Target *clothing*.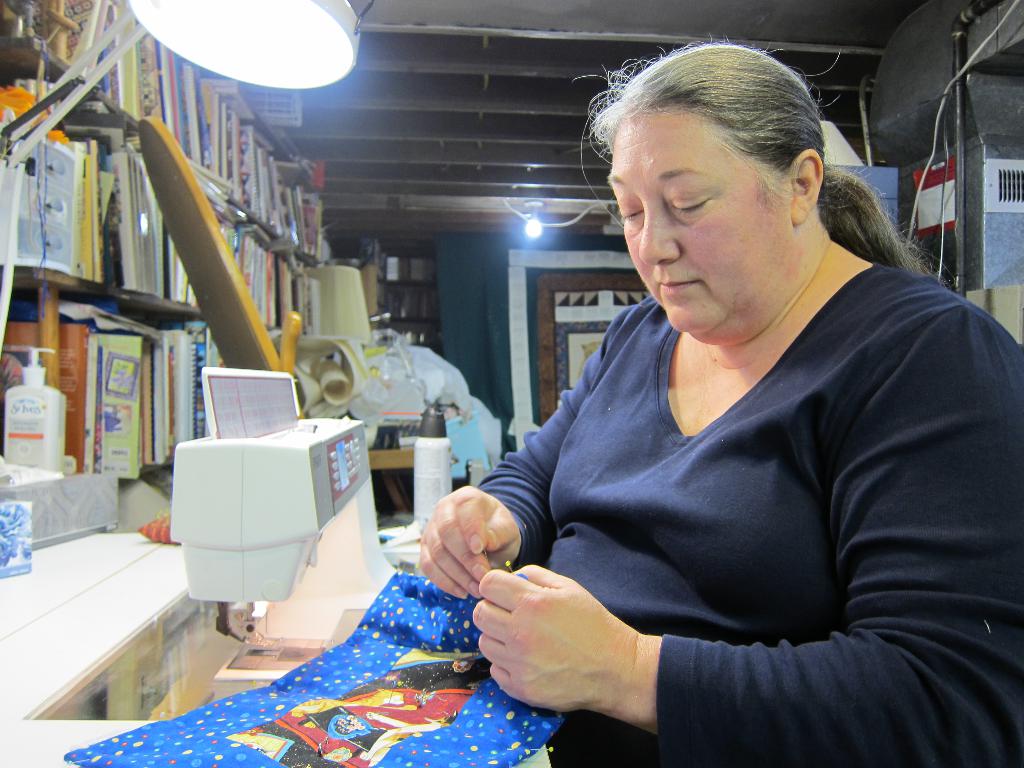
Target region: x1=476 y1=259 x2=1023 y2=767.
